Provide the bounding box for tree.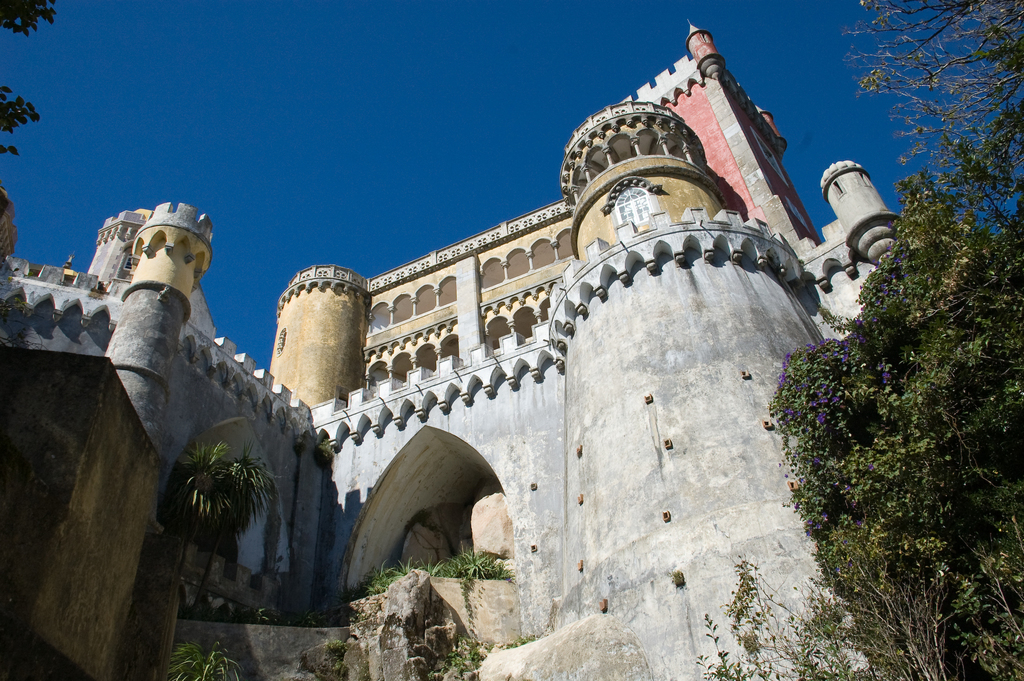
(0,0,63,218).
